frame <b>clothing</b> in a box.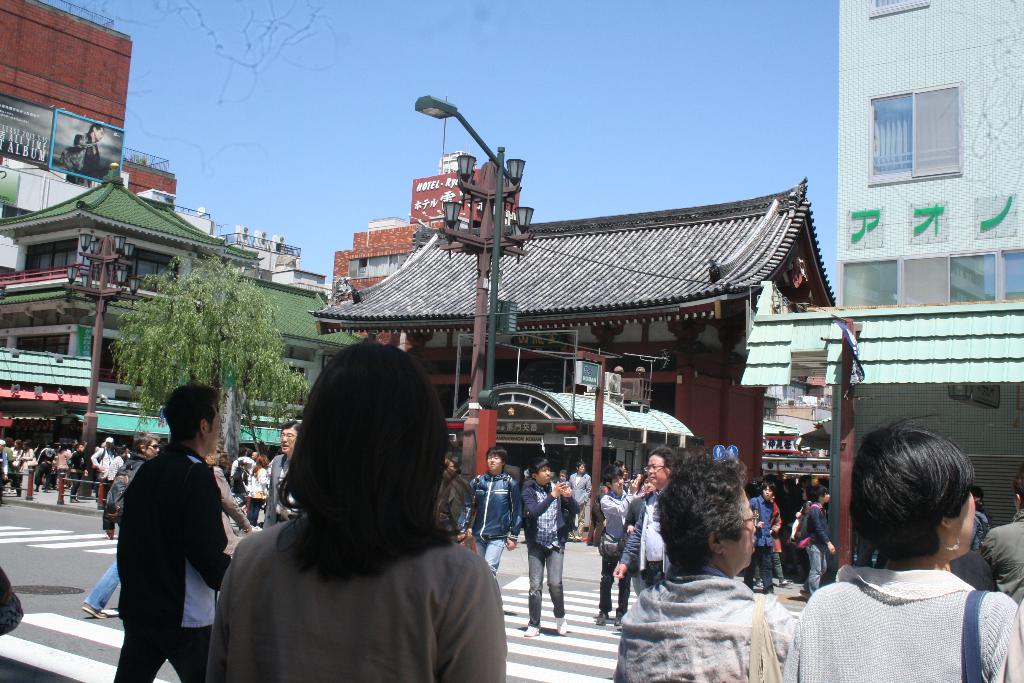
950 552 1000 591.
